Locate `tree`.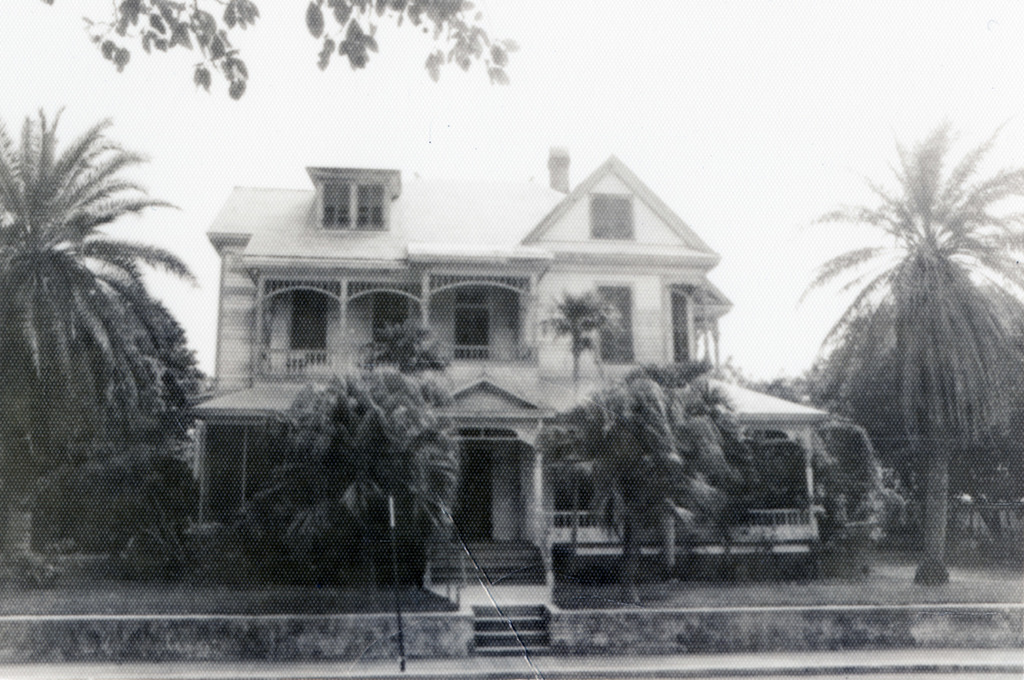
Bounding box: [left=800, top=108, right=1023, bottom=592].
